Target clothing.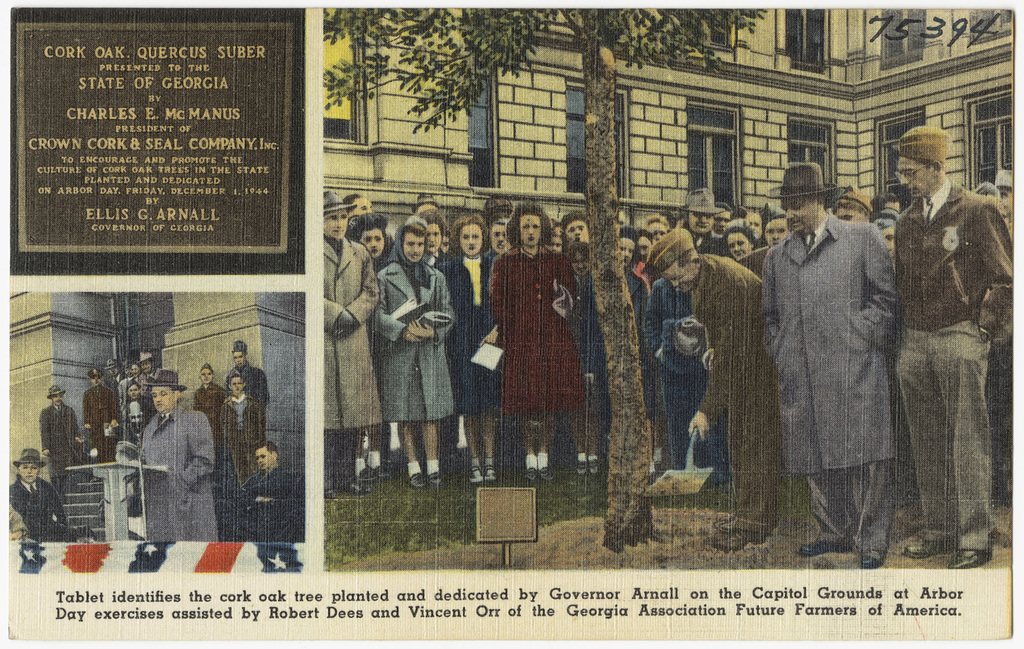
Target region: 221/396/267/495.
